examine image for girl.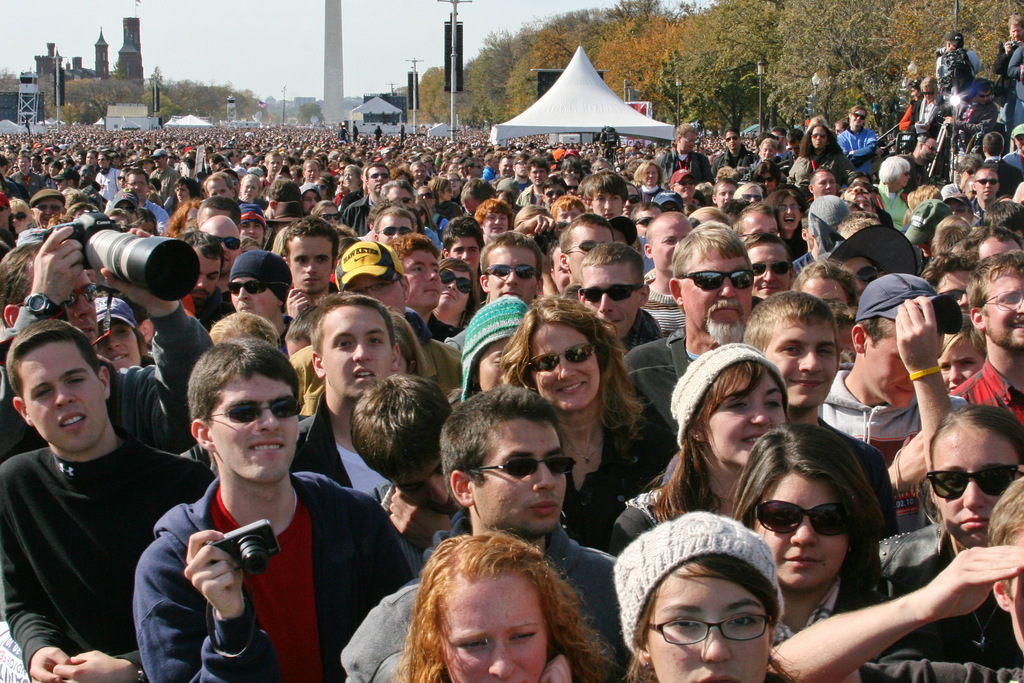
Examination result: [612,508,806,682].
